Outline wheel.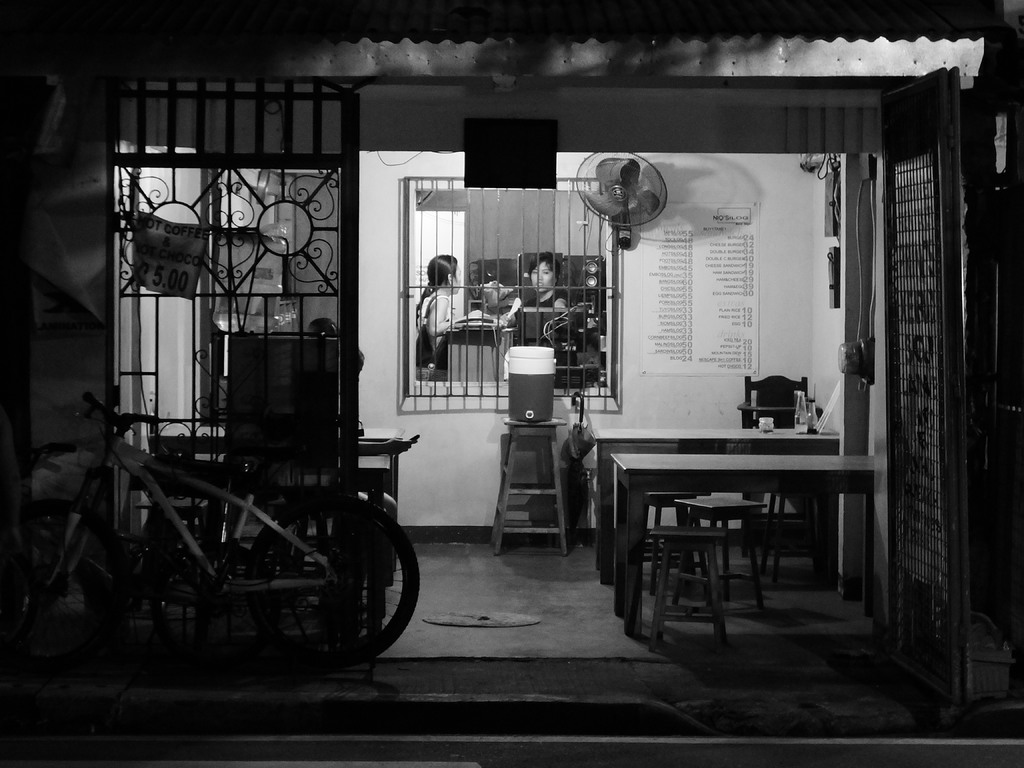
Outline: {"x1": 248, "y1": 493, "x2": 421, "y2": 665}.
